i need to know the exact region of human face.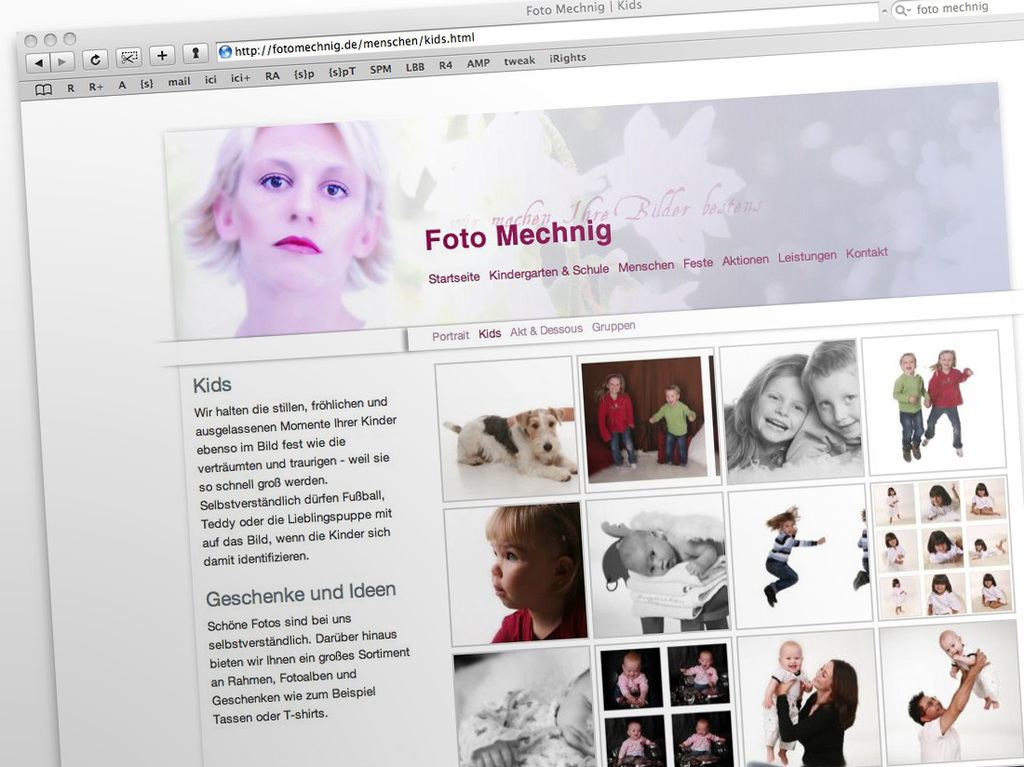
Region: rect(903, 354, 919, 376).
